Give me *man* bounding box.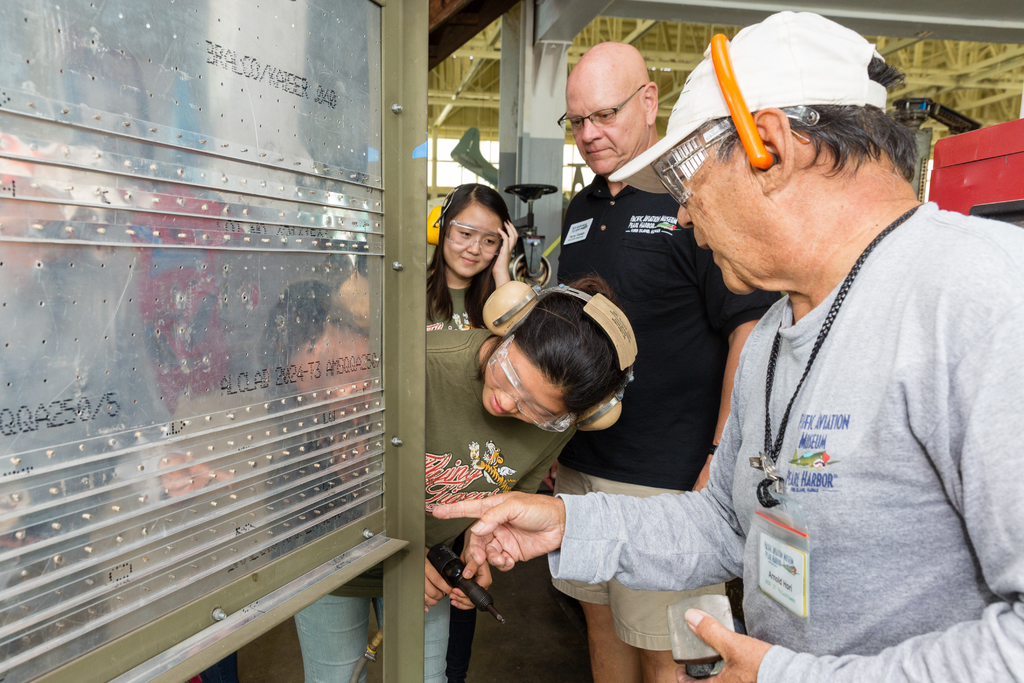
<box>555,40,783,682</box>.
